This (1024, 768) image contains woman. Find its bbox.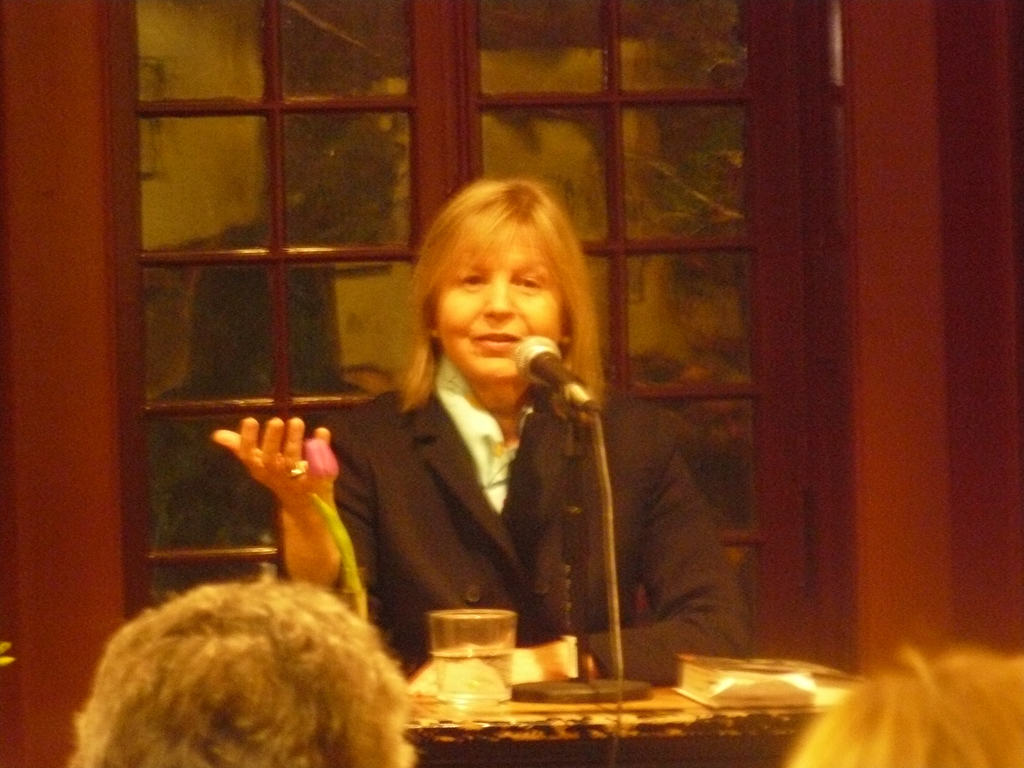
x1=323, y1=175, x2=637, y2=707.
